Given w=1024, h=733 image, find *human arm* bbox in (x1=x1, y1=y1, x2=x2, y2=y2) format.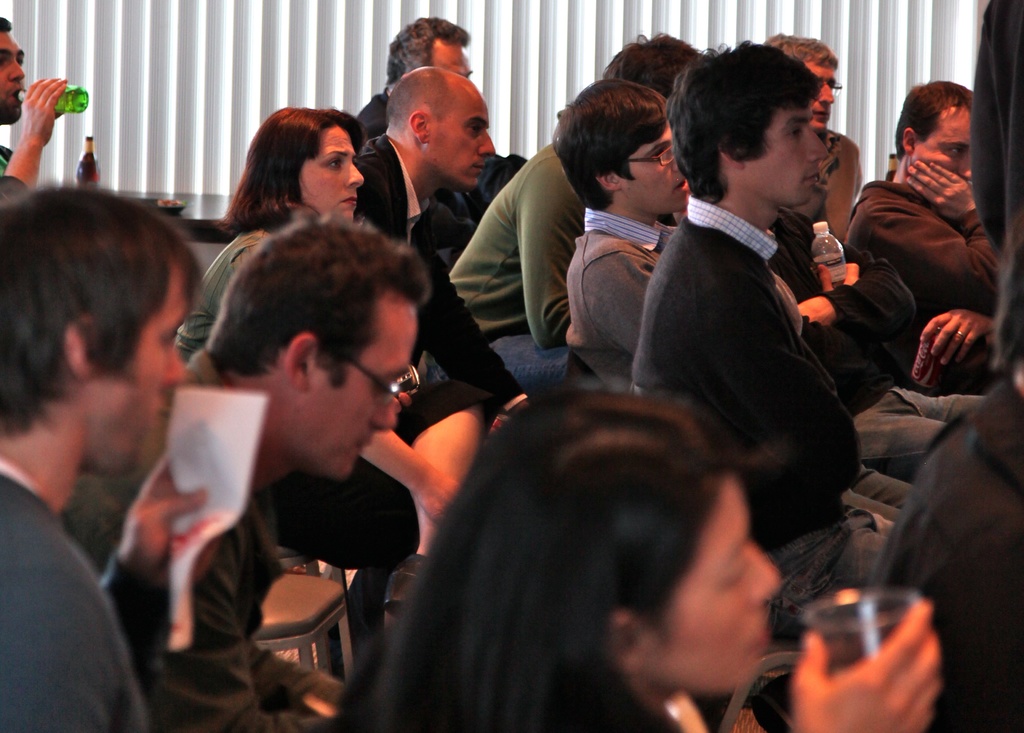
(x1=786, y1=581, x2=943, y2=732).
